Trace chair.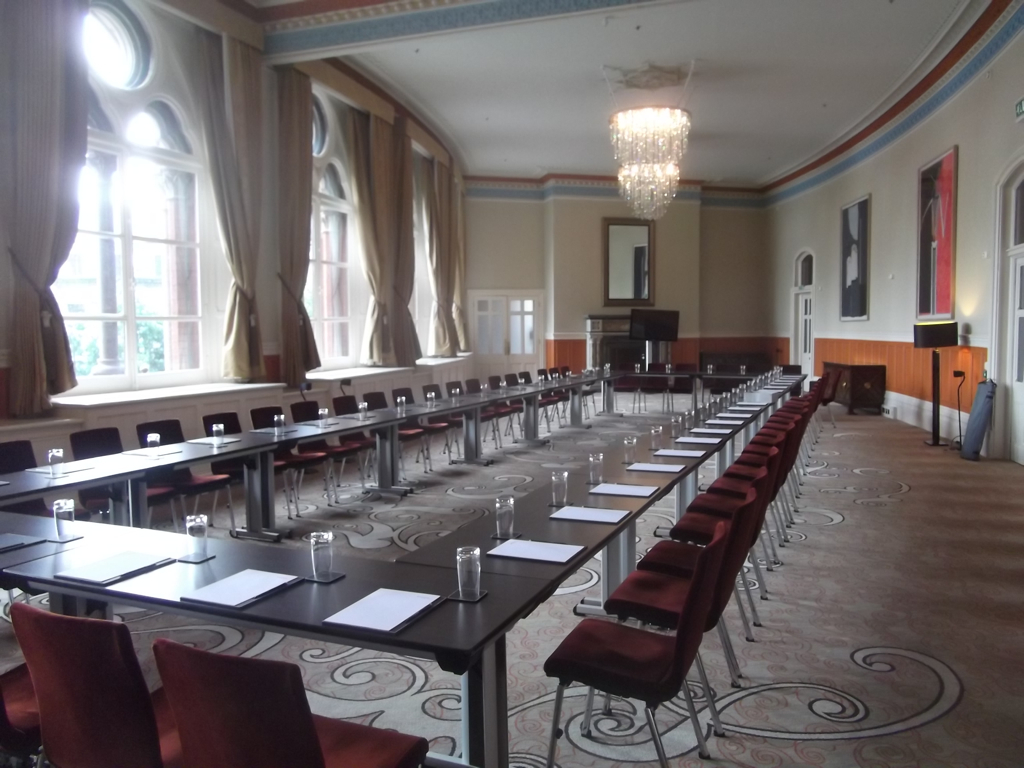
Traced to (left=7, top=587, right=155, bottom=762).
